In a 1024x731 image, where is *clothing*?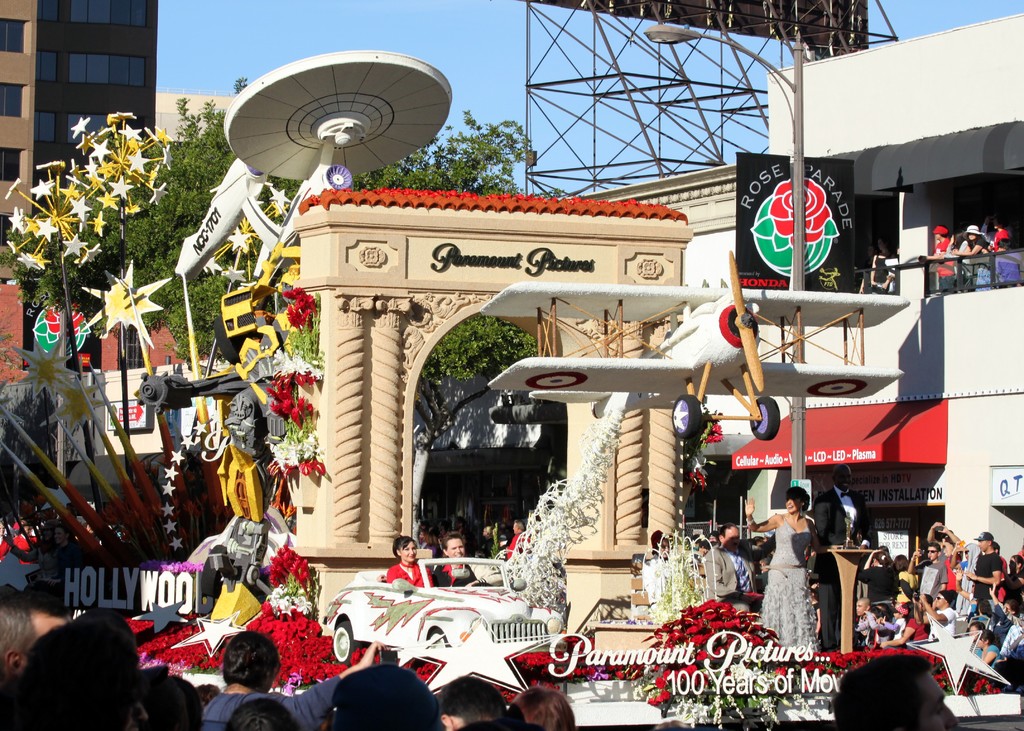
x1=902 y1=615 x2=929 y2=648.
